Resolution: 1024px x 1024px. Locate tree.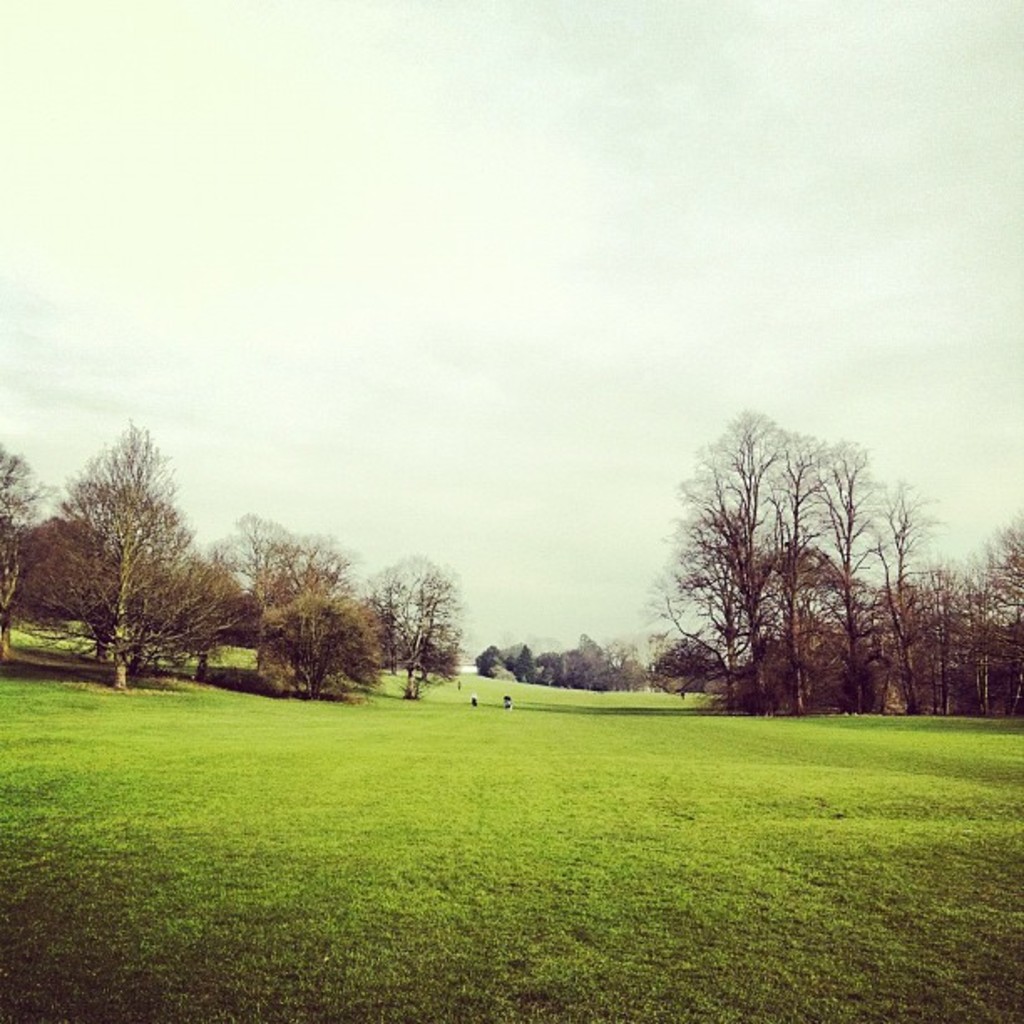
0/413/236/689.
